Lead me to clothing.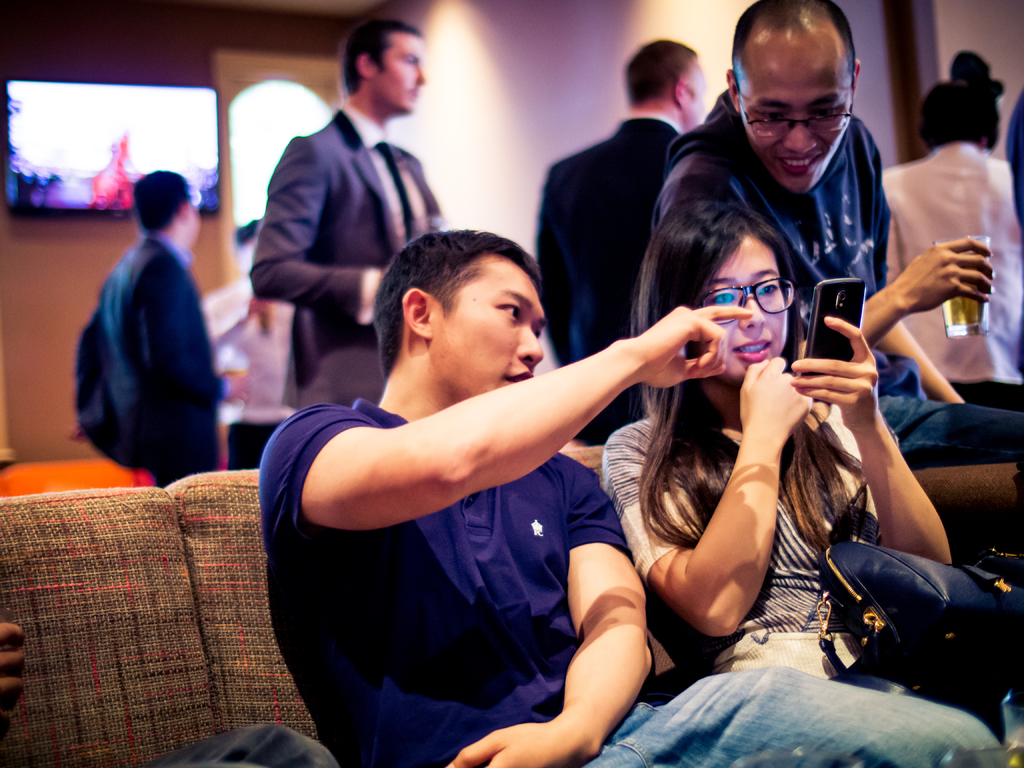
Lead to [x1=594, y1=396, x2=1023, y2=742].
